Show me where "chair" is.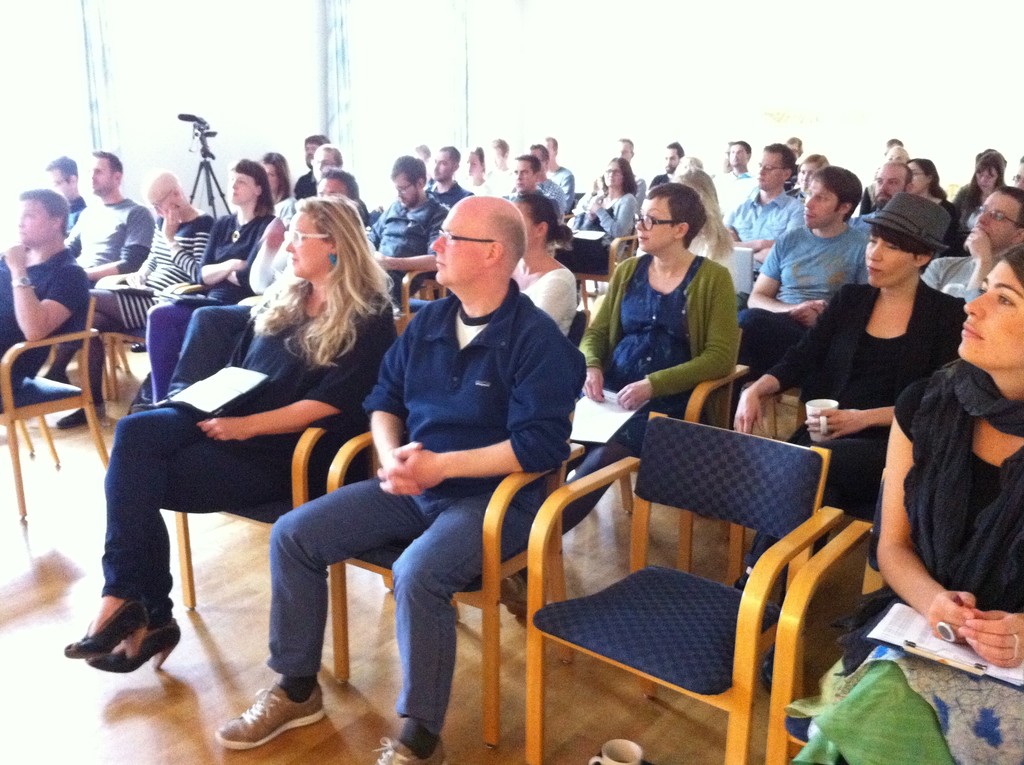
"chair" is at [163, 403, 385, 655].
